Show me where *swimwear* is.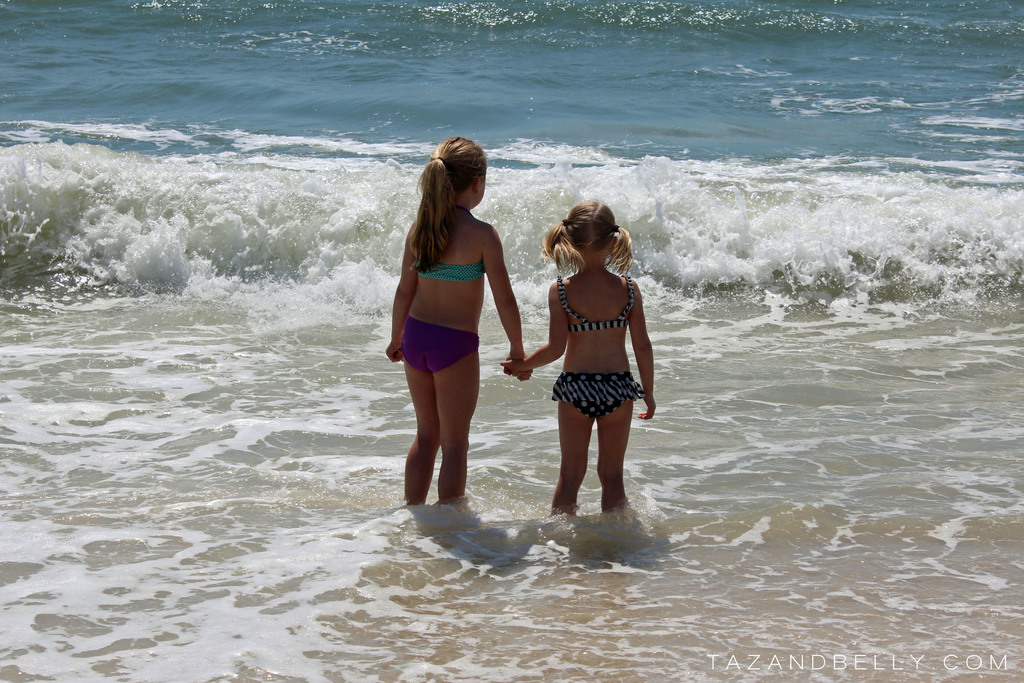
*swimwear* is at <region>414, 258, 486, 280</region>.
